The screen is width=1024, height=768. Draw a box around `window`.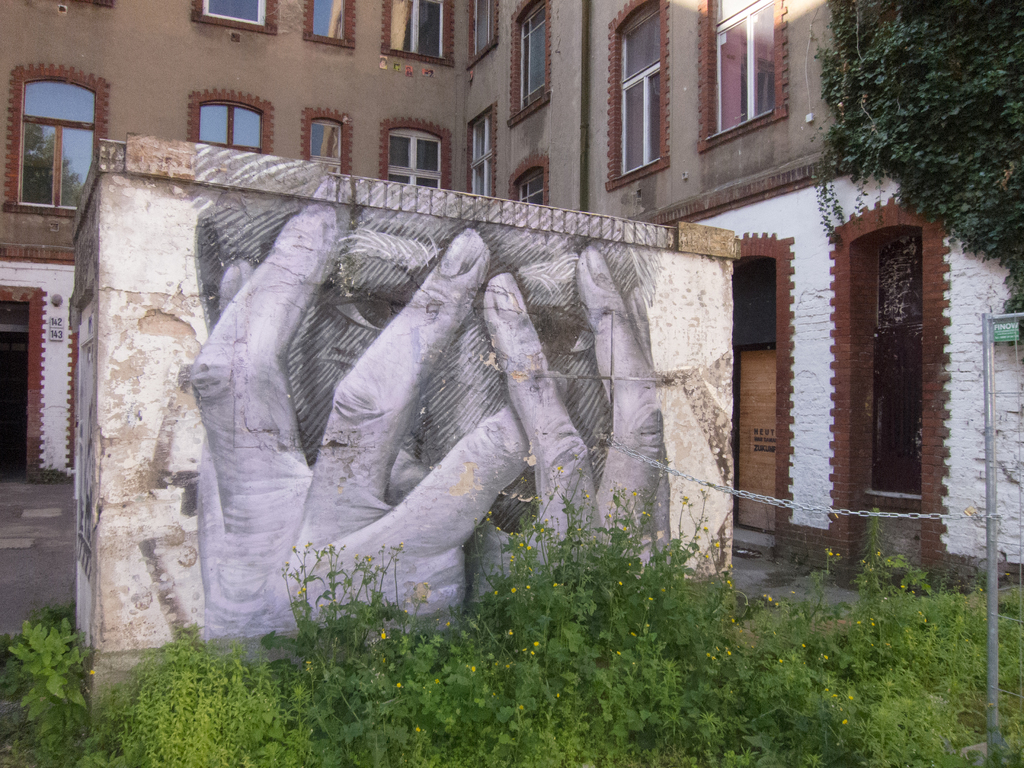
[849, 225, 930, 495].
